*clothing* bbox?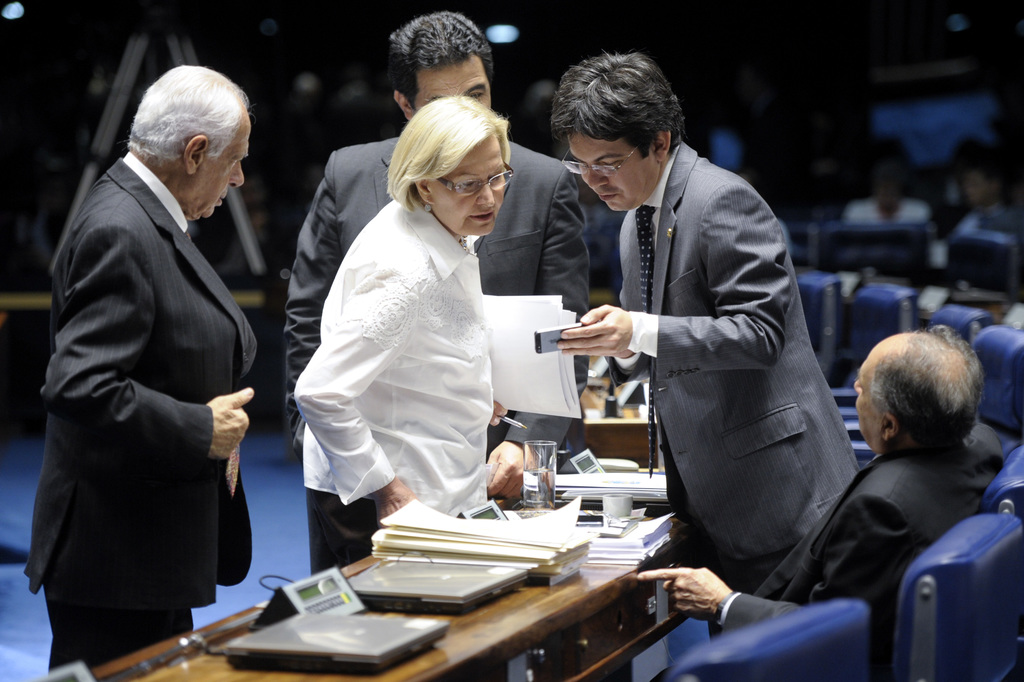
604:142:861:596
